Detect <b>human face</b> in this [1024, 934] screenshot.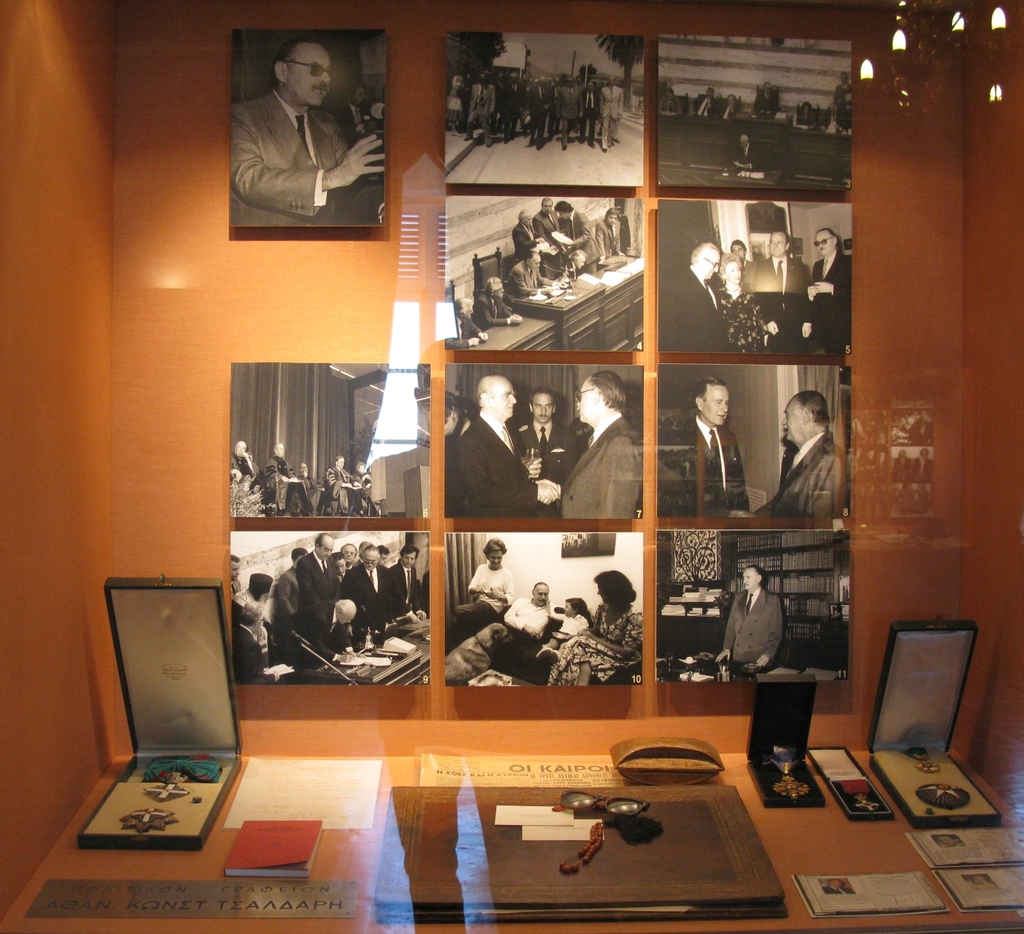
Detection: <region>342, 544, 357, 563</region>.
